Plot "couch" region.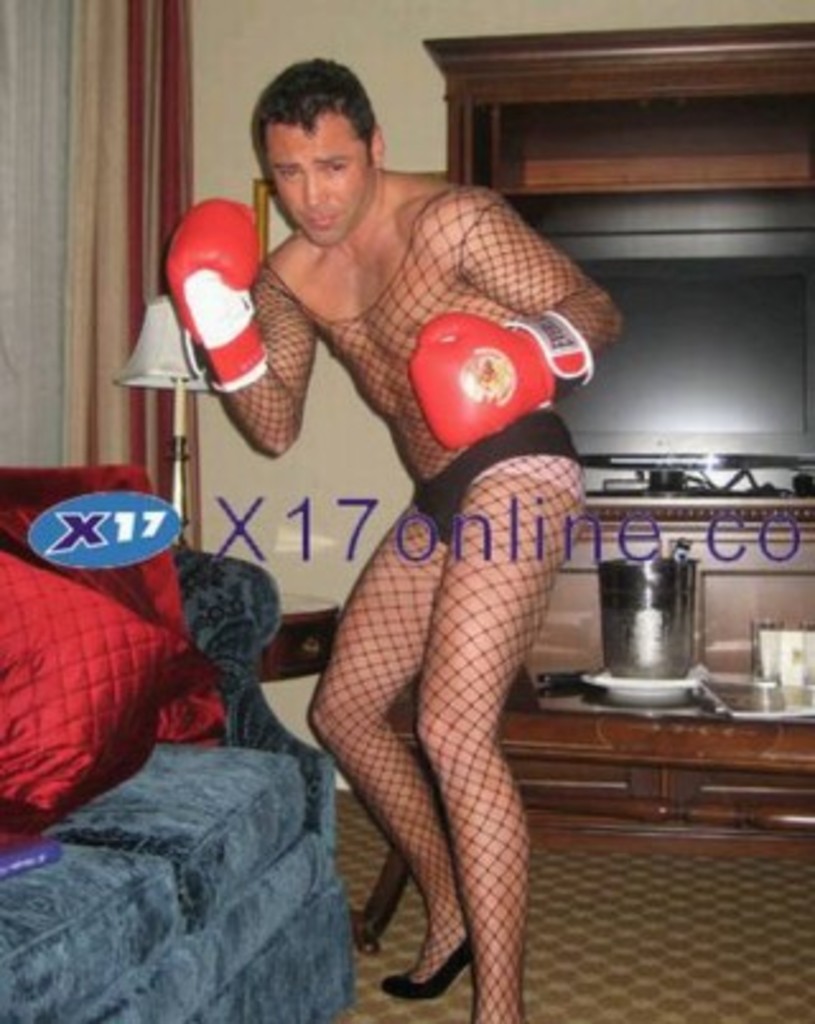
Plotted at 0/535/379/955.
